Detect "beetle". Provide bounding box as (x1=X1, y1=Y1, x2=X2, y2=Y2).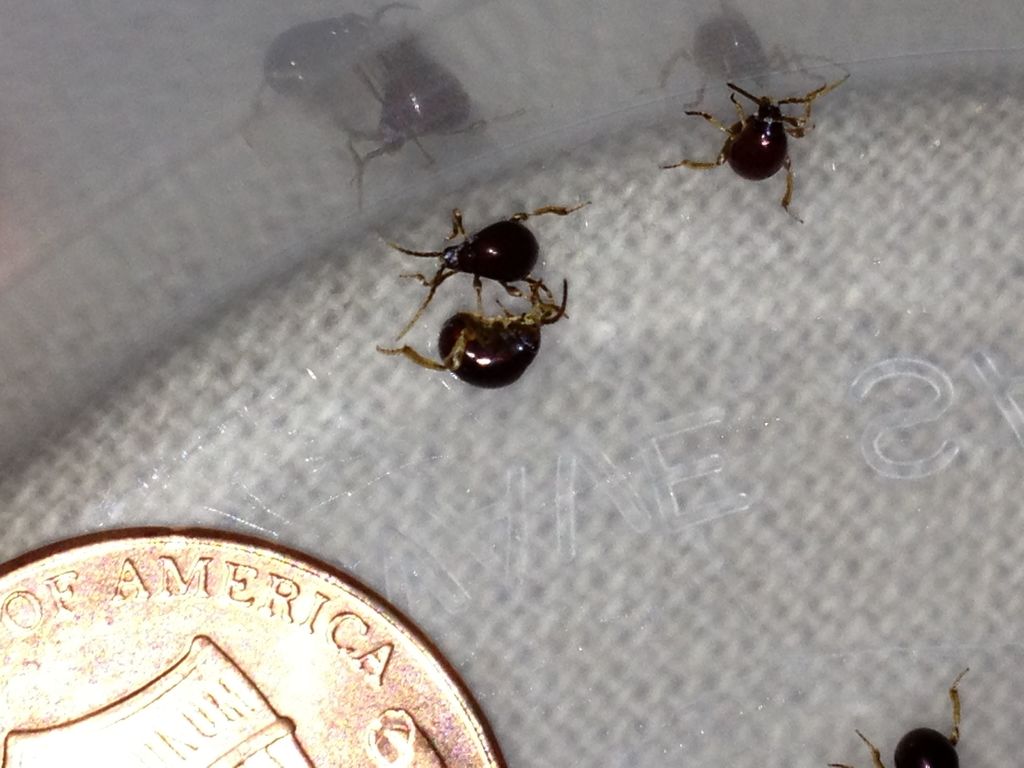
(x1=675, y1=43, x2=854, y2=212).
